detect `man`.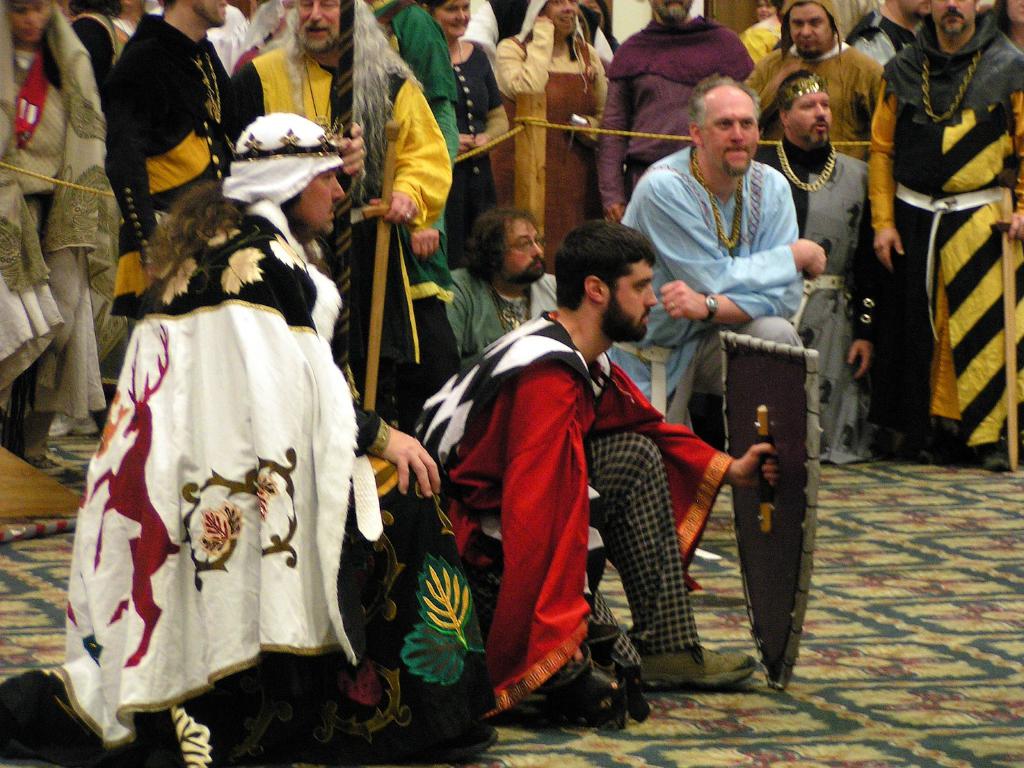
Detected at region(594, 0, 750, 222).
